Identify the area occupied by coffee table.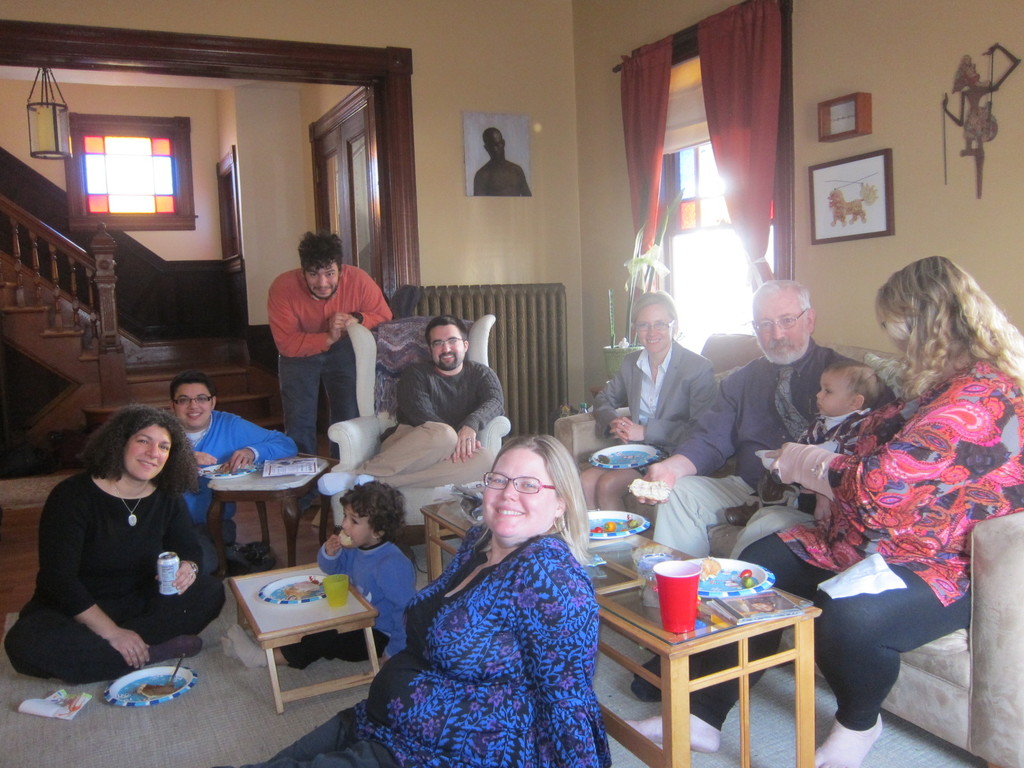
Area: (left=416, top=506, right=825, bottom=767).
